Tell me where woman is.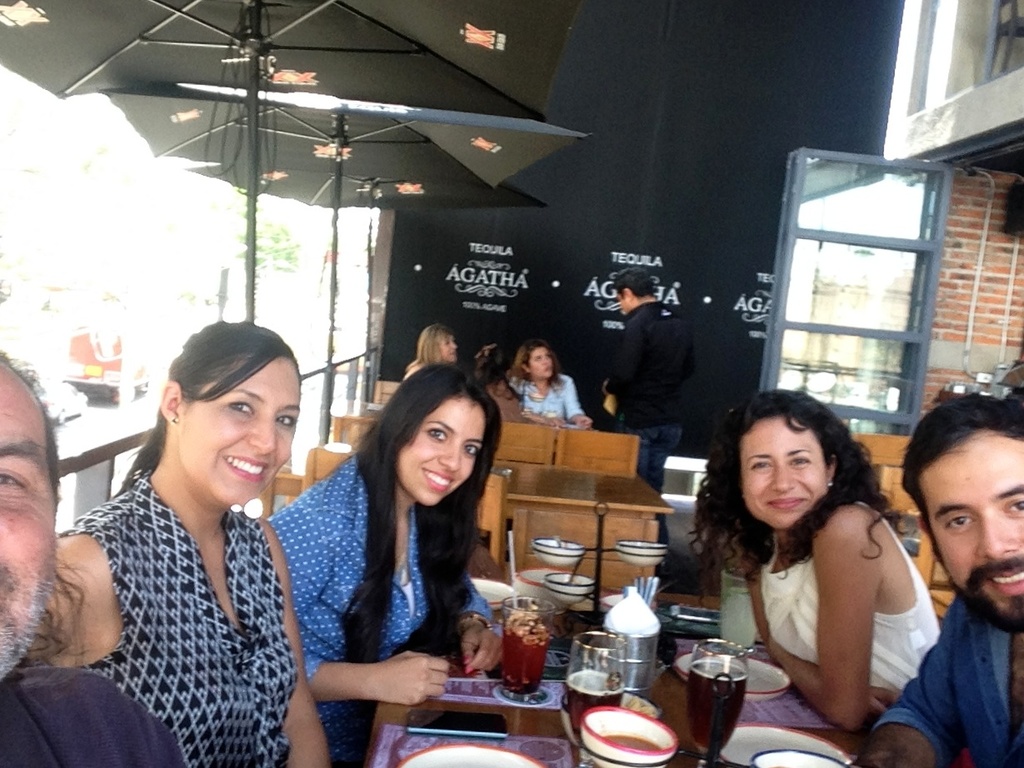
woman is at (left=267, top=362, right=512, bottom=767).
